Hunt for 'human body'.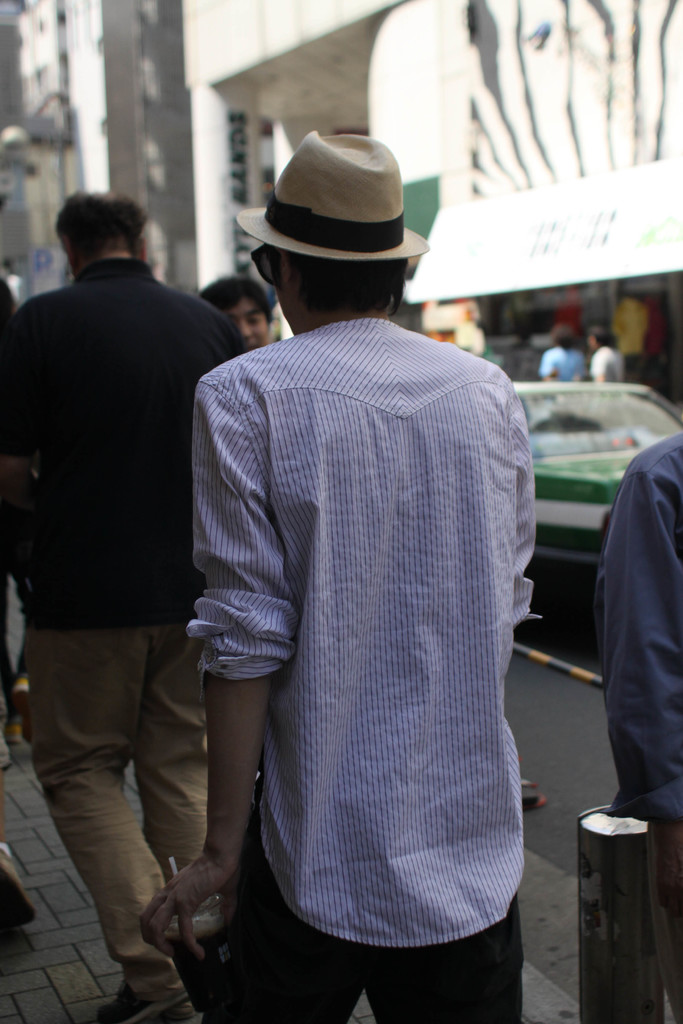
Hunted down at (542,321,589,388).
